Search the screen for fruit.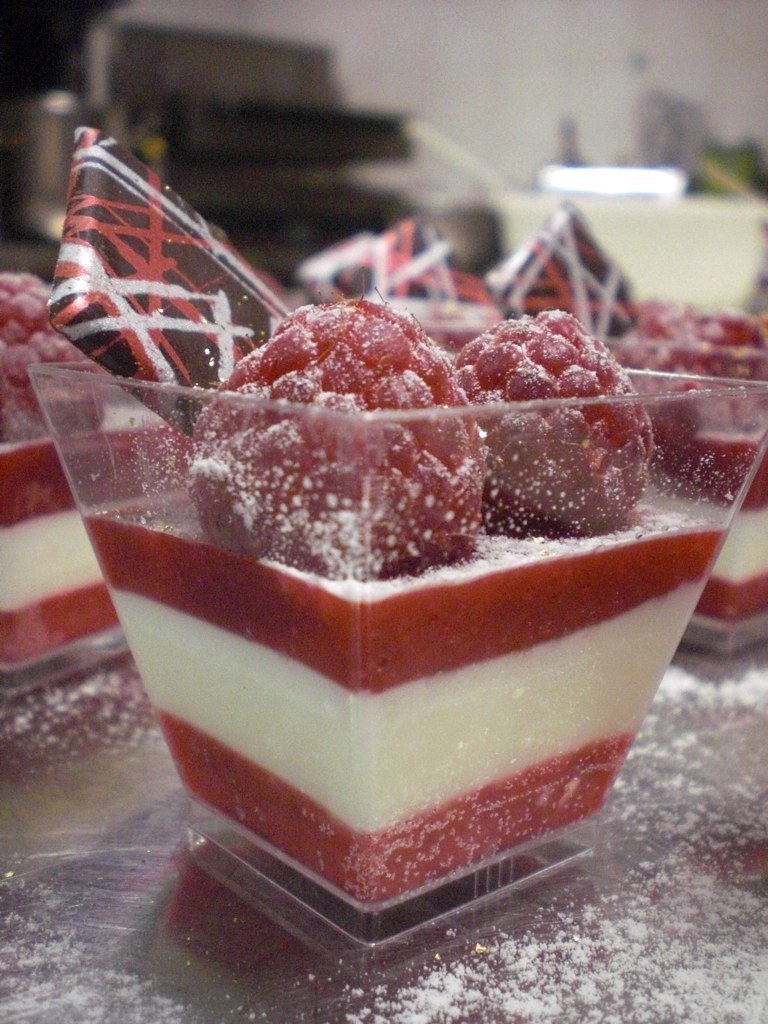
Found at box=[0, 262, 108, 448].
